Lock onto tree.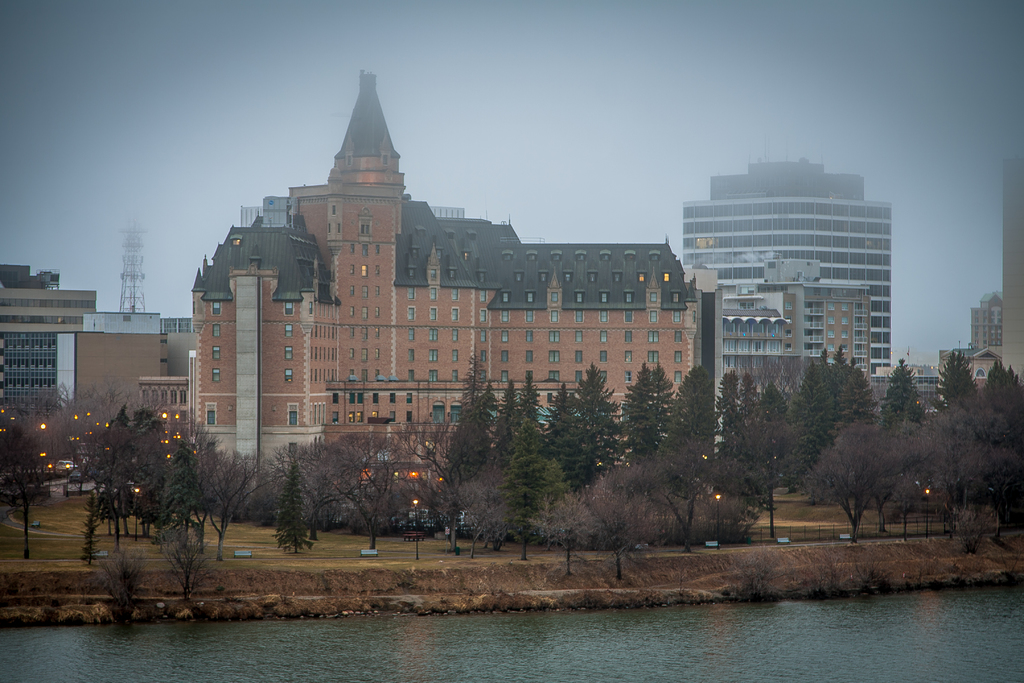
Locked: (152,438,202,568).
